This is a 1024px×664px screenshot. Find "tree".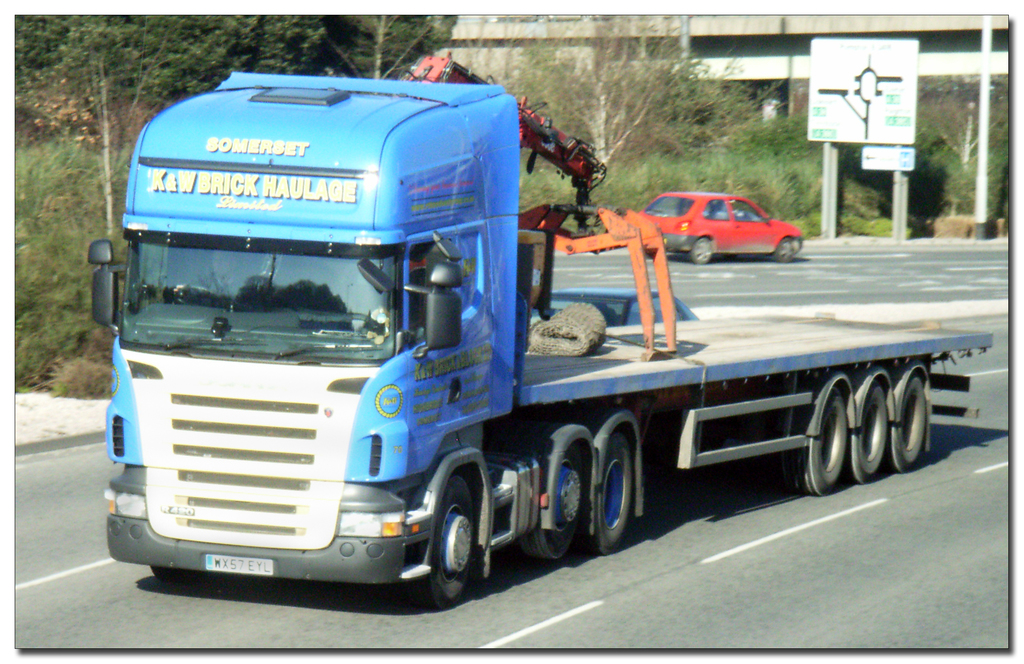
Bounding box: pyautogui.locateOnScreen(519, 103, 899, 238).
